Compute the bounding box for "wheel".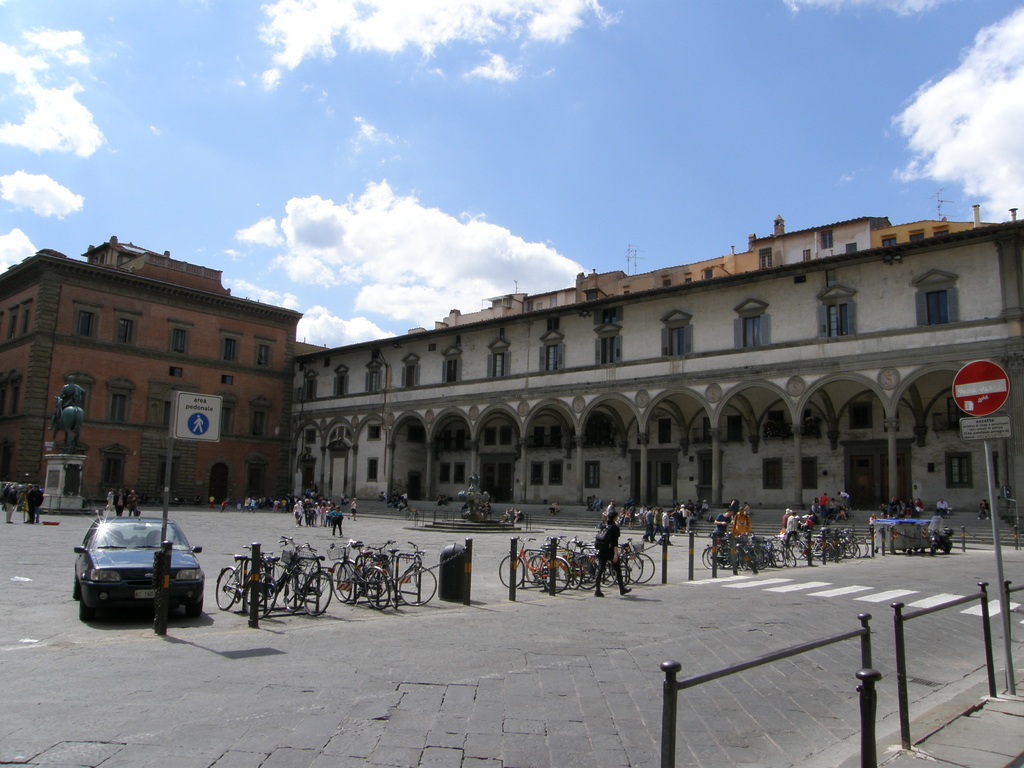
[212,565,234,605].
